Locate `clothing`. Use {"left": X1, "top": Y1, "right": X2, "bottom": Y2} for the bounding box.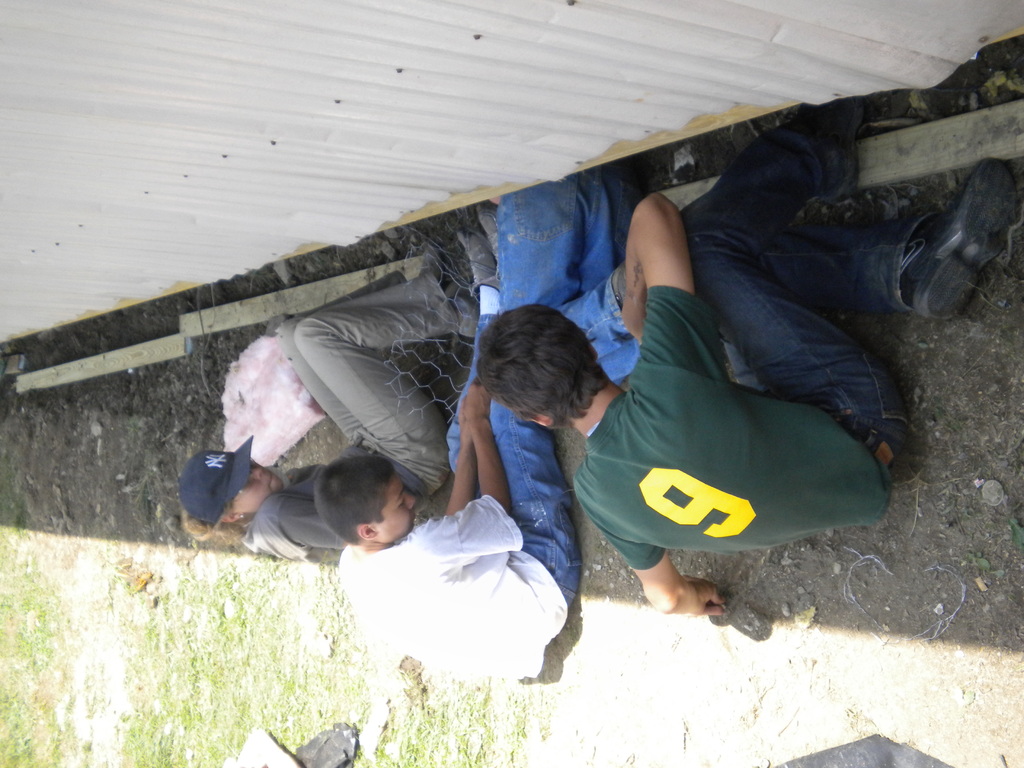
{"left": 566, "top": 102, "right": 920, "bottom": 573}.
